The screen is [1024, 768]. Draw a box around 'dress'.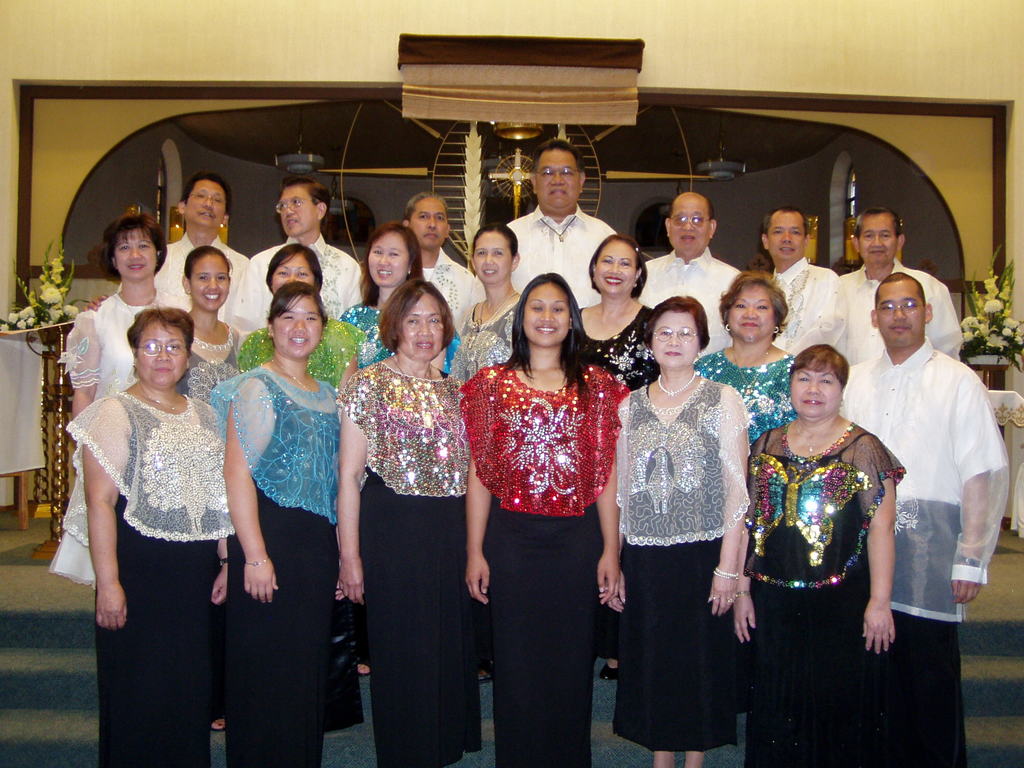
crop(448, 303, 522, 385).
